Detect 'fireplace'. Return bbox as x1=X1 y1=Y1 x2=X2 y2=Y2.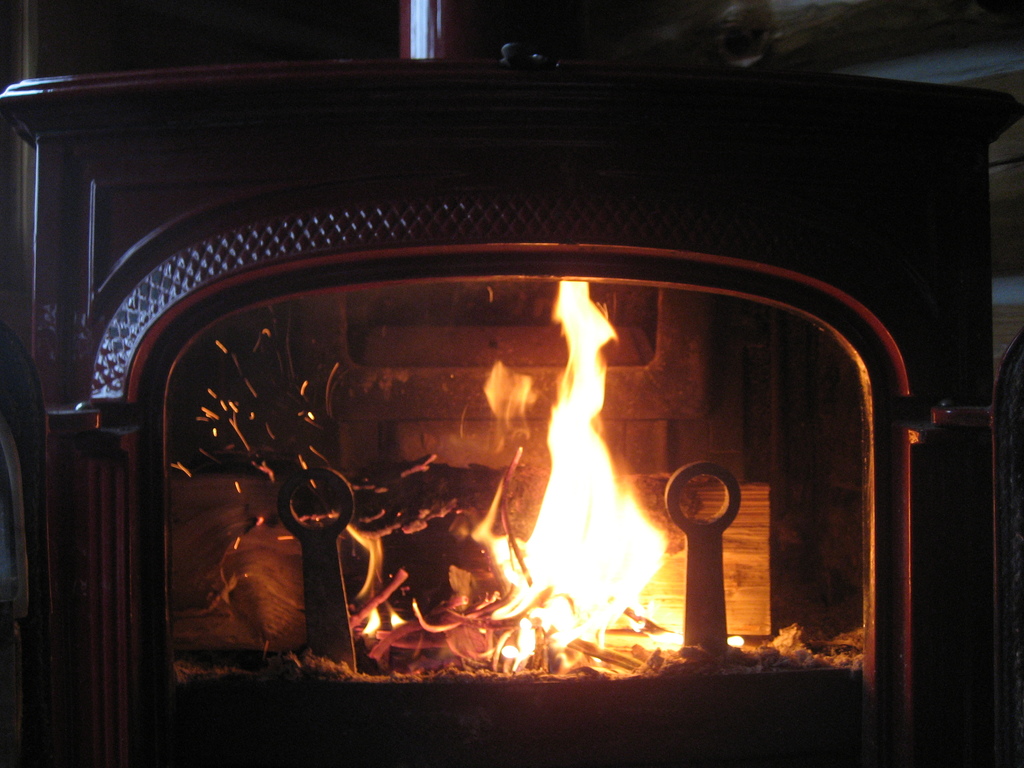
x1=0 y1=0 x2=1012 y2=767.
